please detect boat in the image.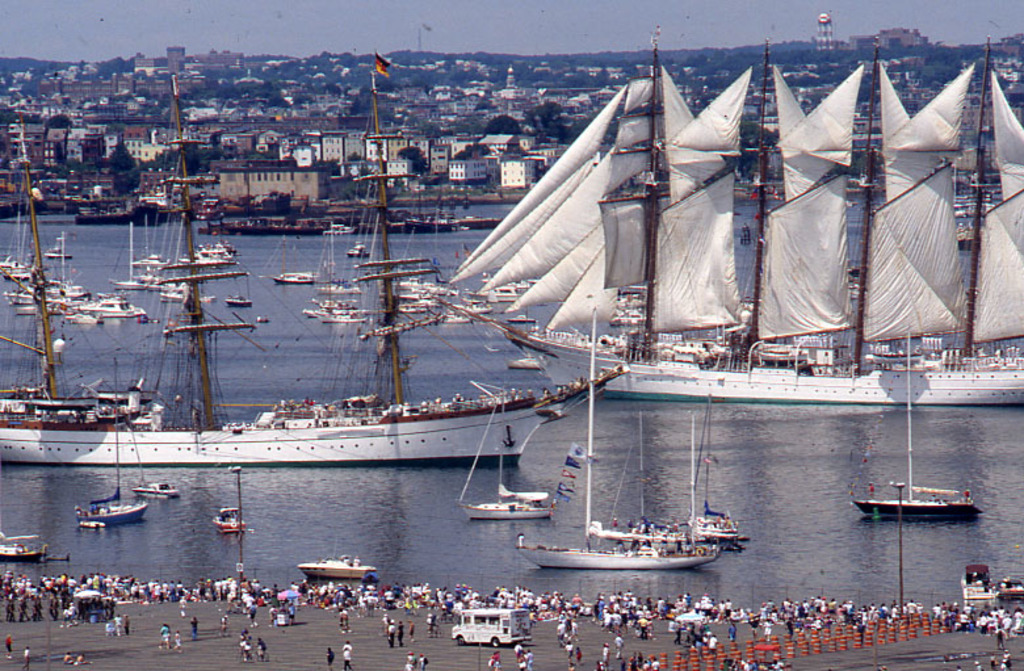
bbox=(131, 479, 179, 503).
